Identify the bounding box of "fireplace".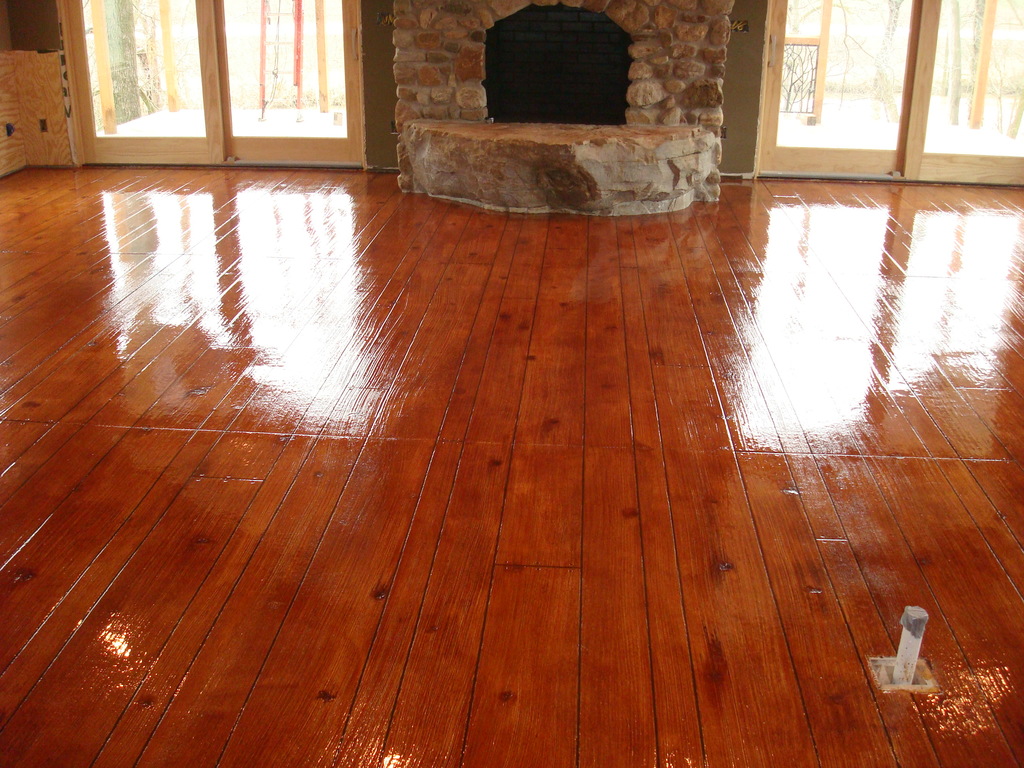
crop(388, 0, 723, 217).
